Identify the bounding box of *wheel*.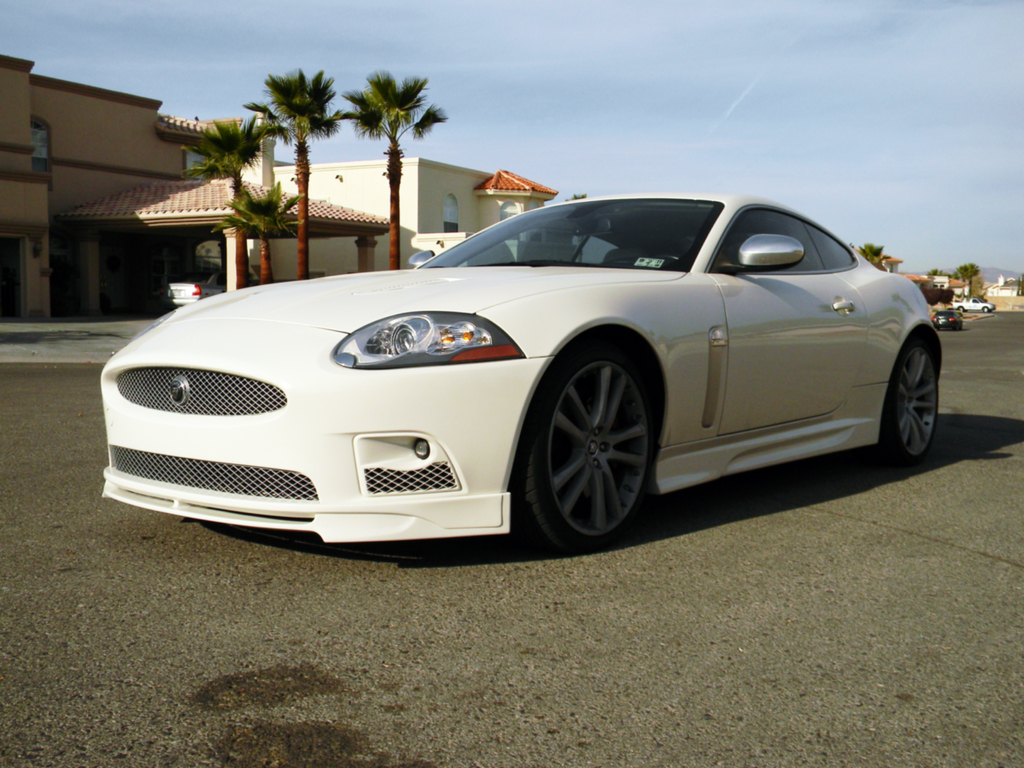
pyautogui.locateOnScreen(884, 333, 947, 467).
